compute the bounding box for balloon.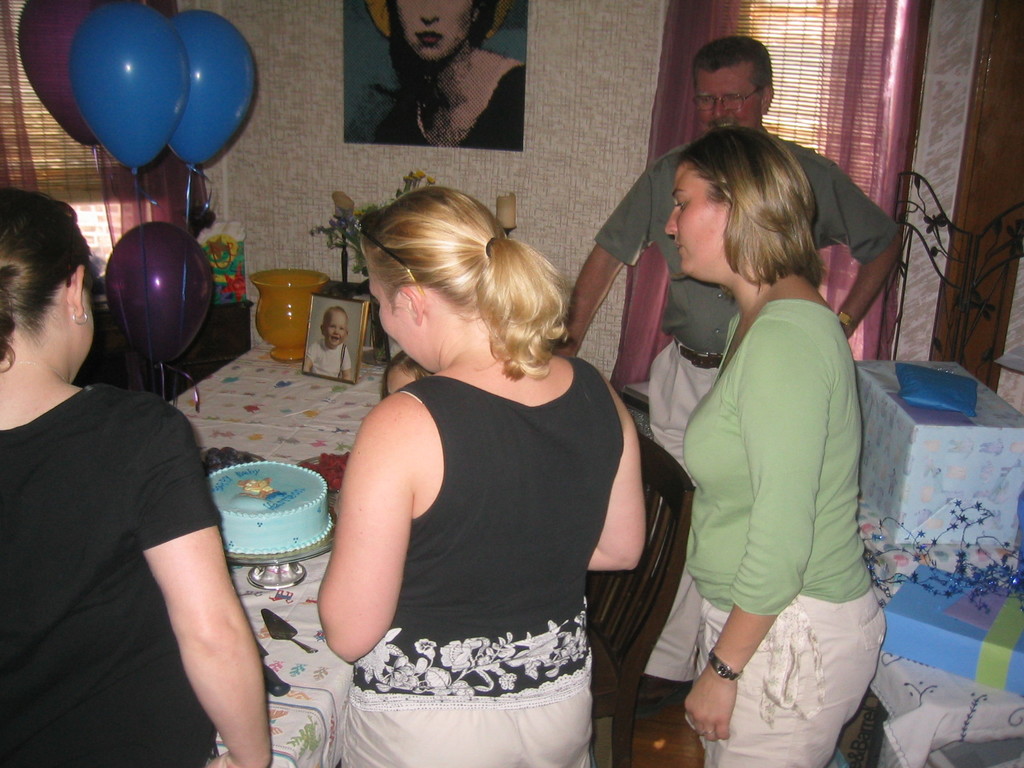
region(166, 8, 257, 171).
